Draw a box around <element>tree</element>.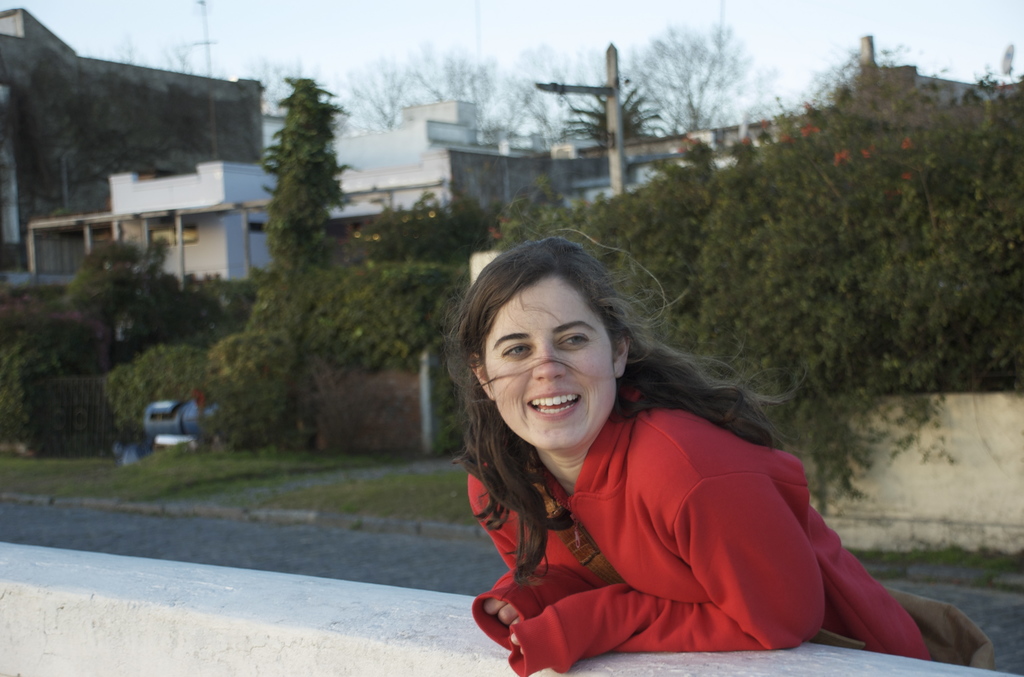
{"left": 61, "top": 237, "right": 174, "bottom": 336}.
